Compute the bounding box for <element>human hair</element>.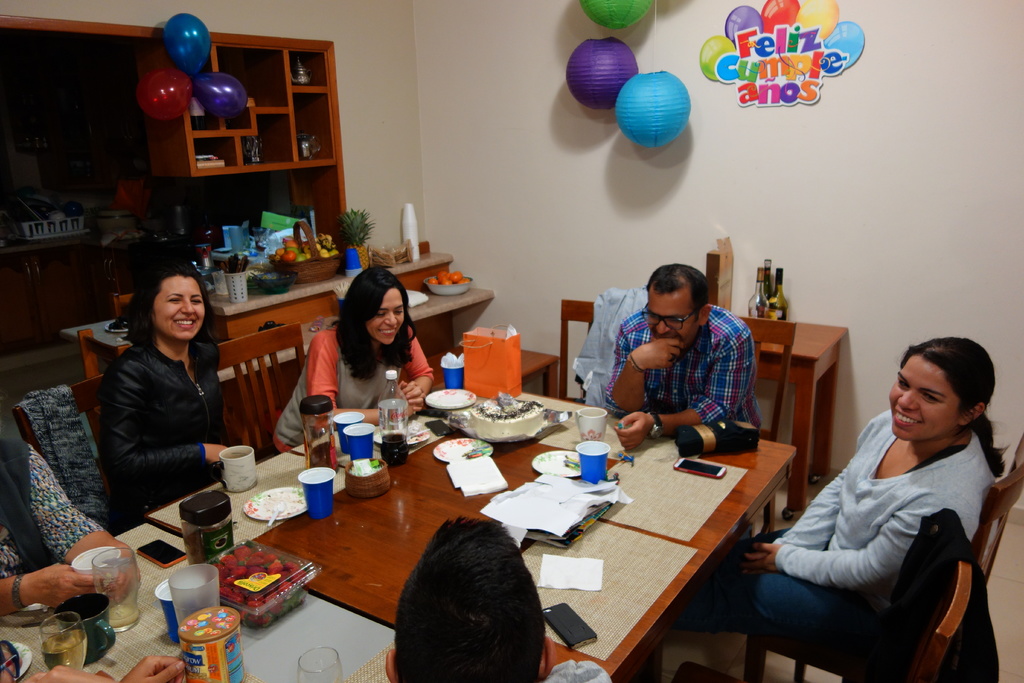
crop(383, 533, 559, 682).
